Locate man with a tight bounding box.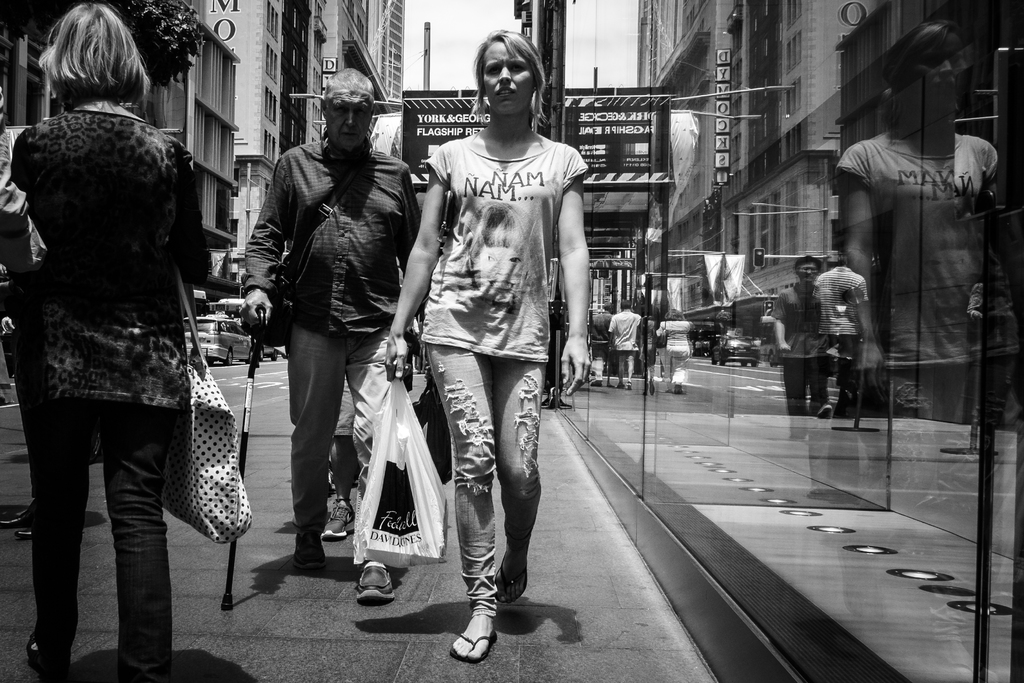
pyautogui.locateOnScreen(236, 84, 405, 577).
